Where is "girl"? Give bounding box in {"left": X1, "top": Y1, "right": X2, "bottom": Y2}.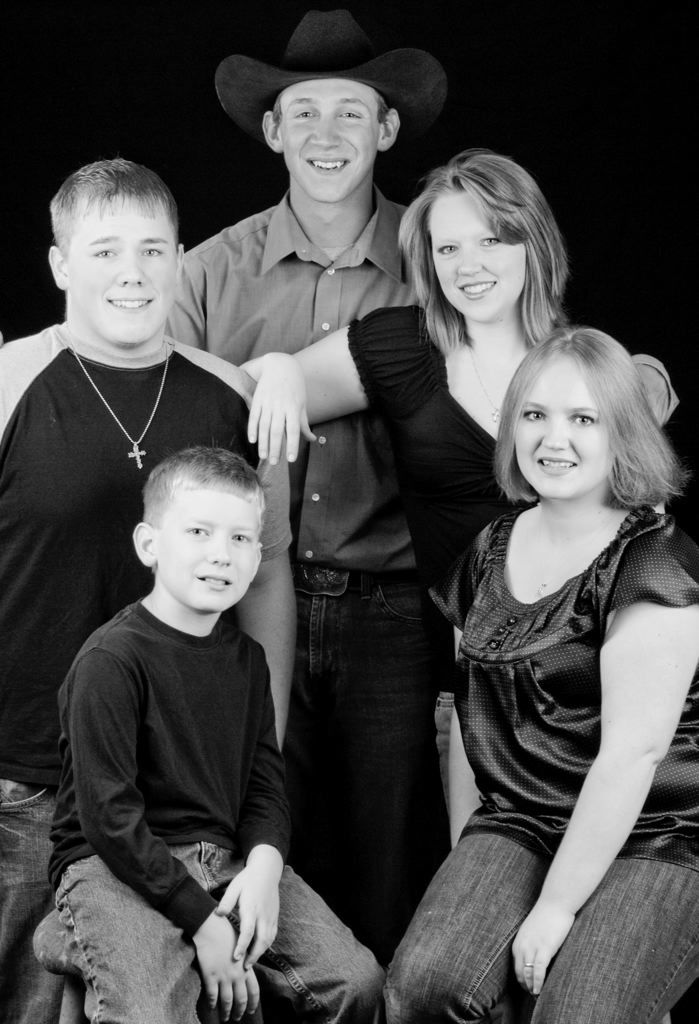
{"left": 390, "top": 325, "right": 698, "bottom": 1022}.
